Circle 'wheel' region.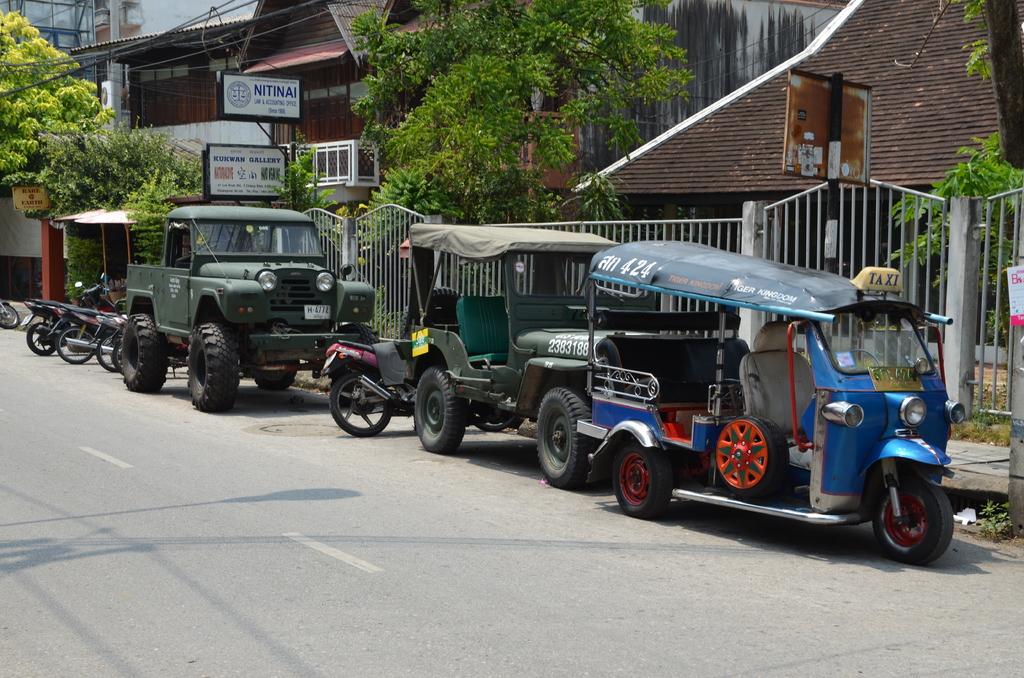
Region: pyautogui.locateOnScreen(0, 302, 19, 327).
